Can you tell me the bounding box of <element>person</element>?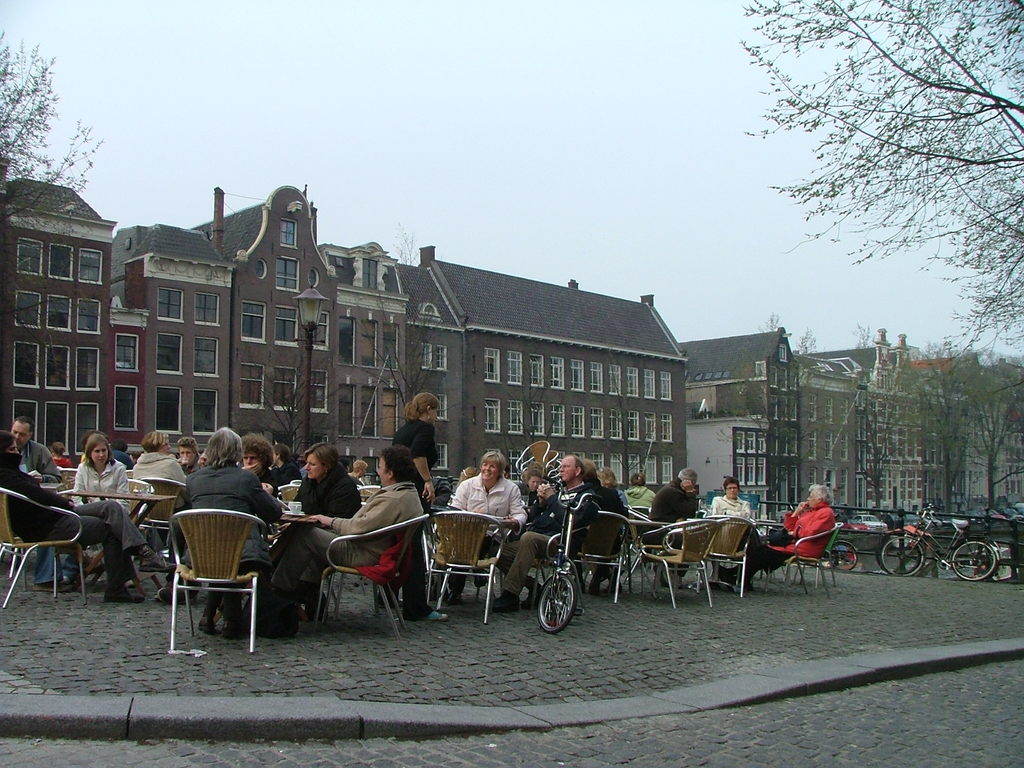
Rect(292, 442, 356, 523).
